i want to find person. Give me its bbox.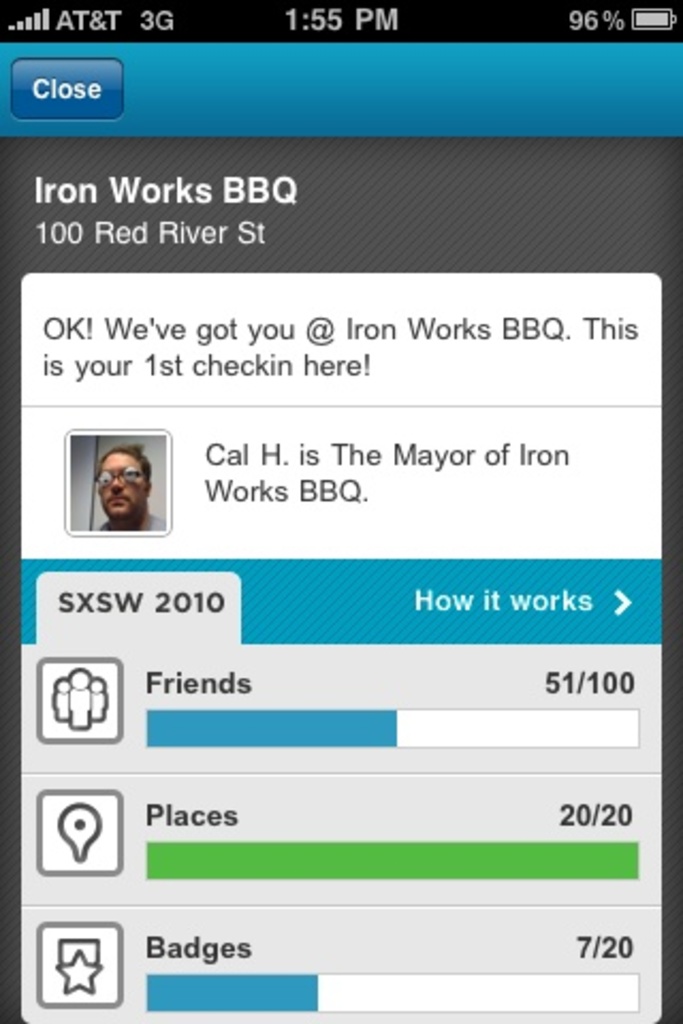
rect(92, 429, 166, 535).
